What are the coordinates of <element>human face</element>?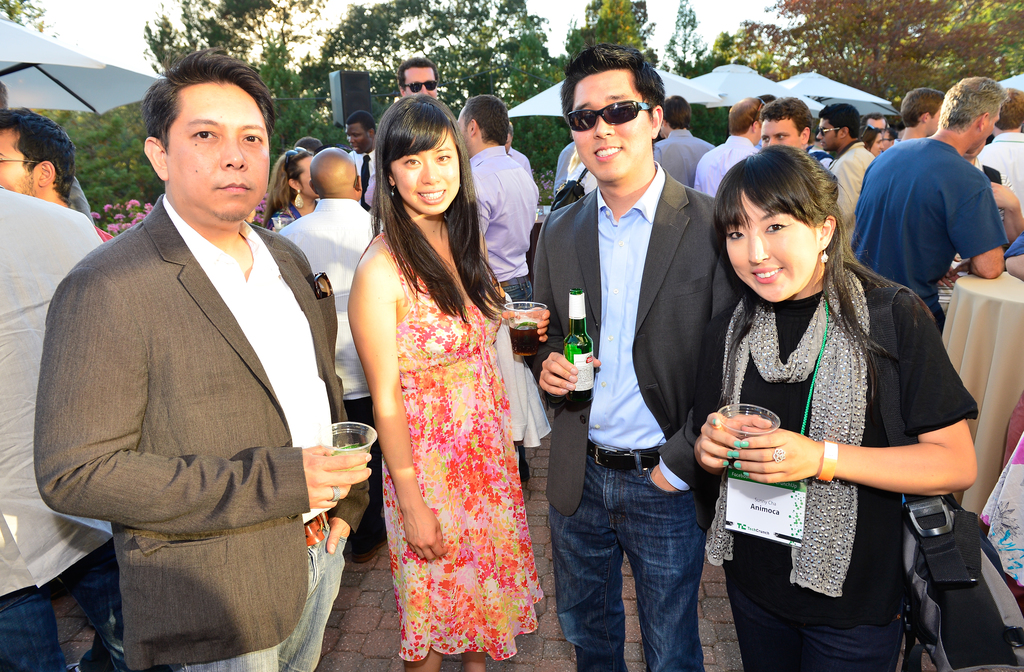
x1=404 y1=63 x2=440 y2=99.
